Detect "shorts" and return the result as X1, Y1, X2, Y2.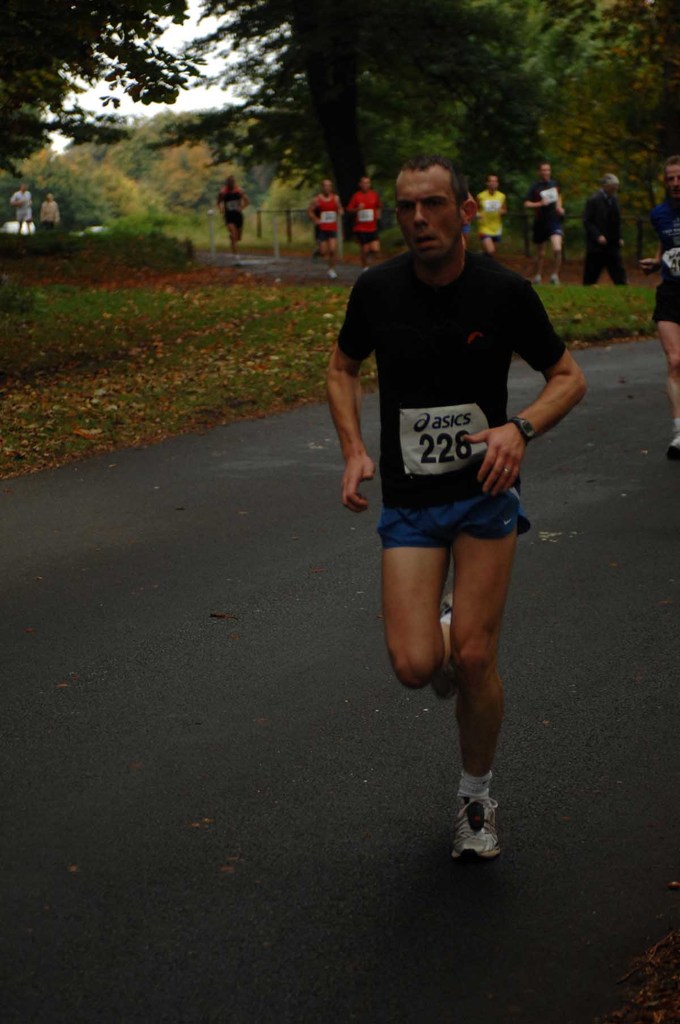
382, 485, 533, 534.
